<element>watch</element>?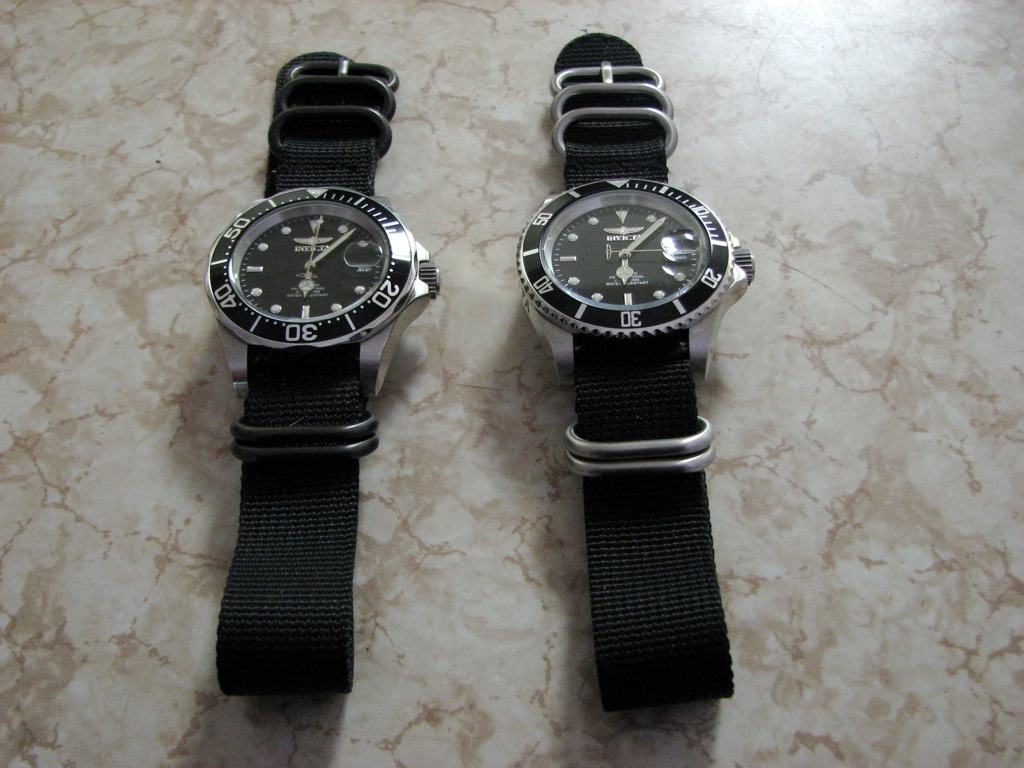
l=203, t=49, r=443, b=685
